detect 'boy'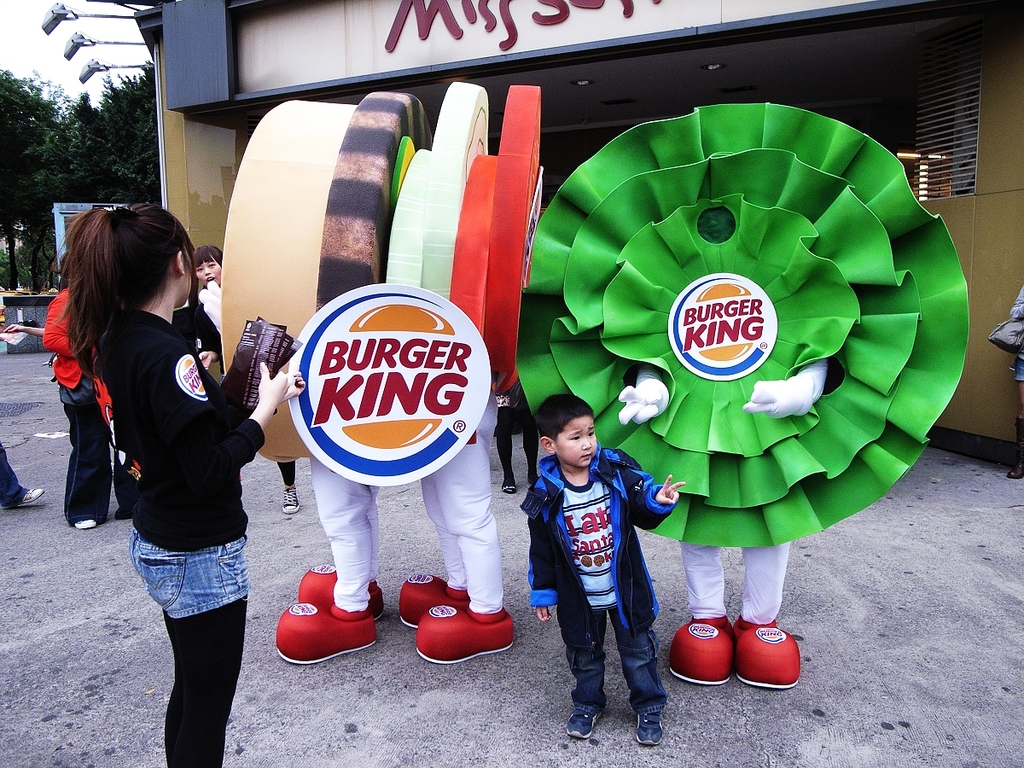
{"x1": 513, "y1": 390, "x2": 667, "y2": 753}
